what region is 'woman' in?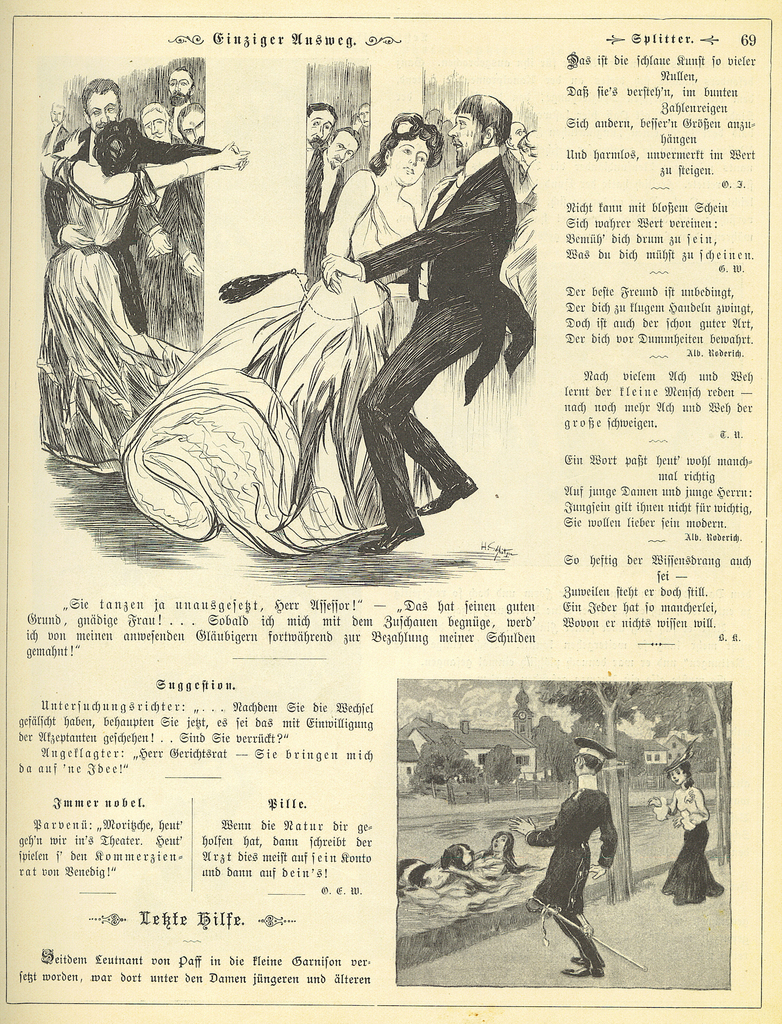
(645,753,727,904).
